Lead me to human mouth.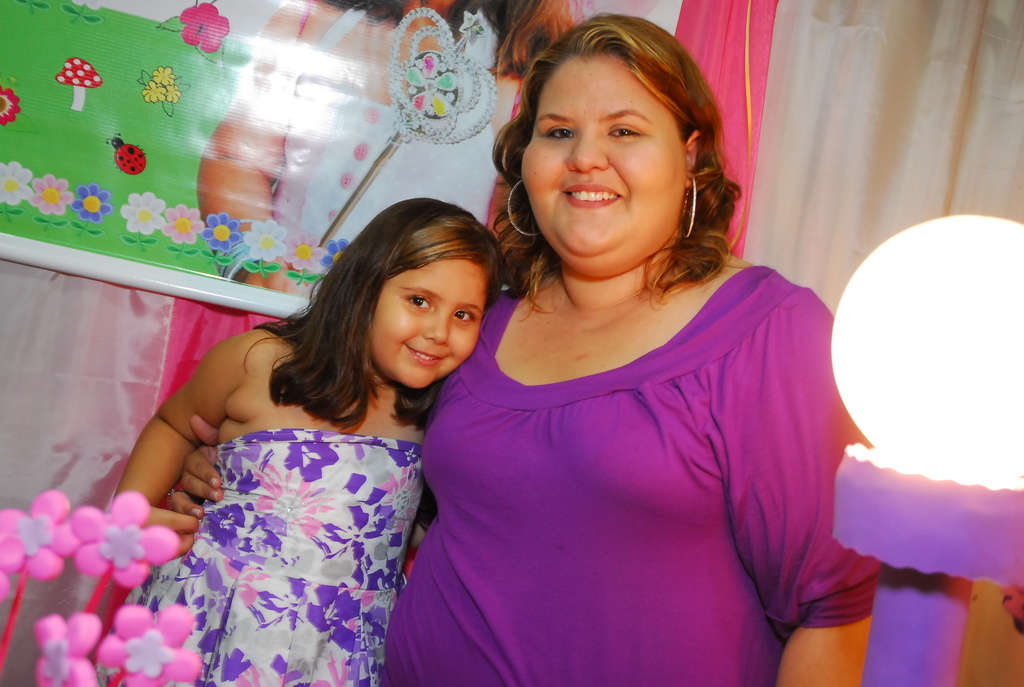
Lead to <bbox>403, 340, 450, 367</bbox>.
